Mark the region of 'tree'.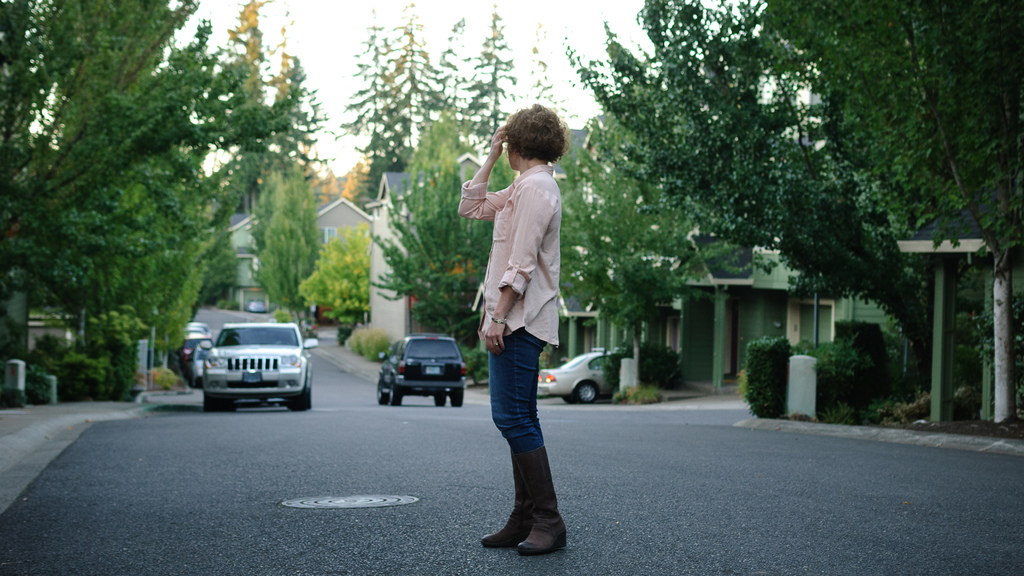
Region: pyautogui.locateOnScreen(296, 227, 380, 346).
